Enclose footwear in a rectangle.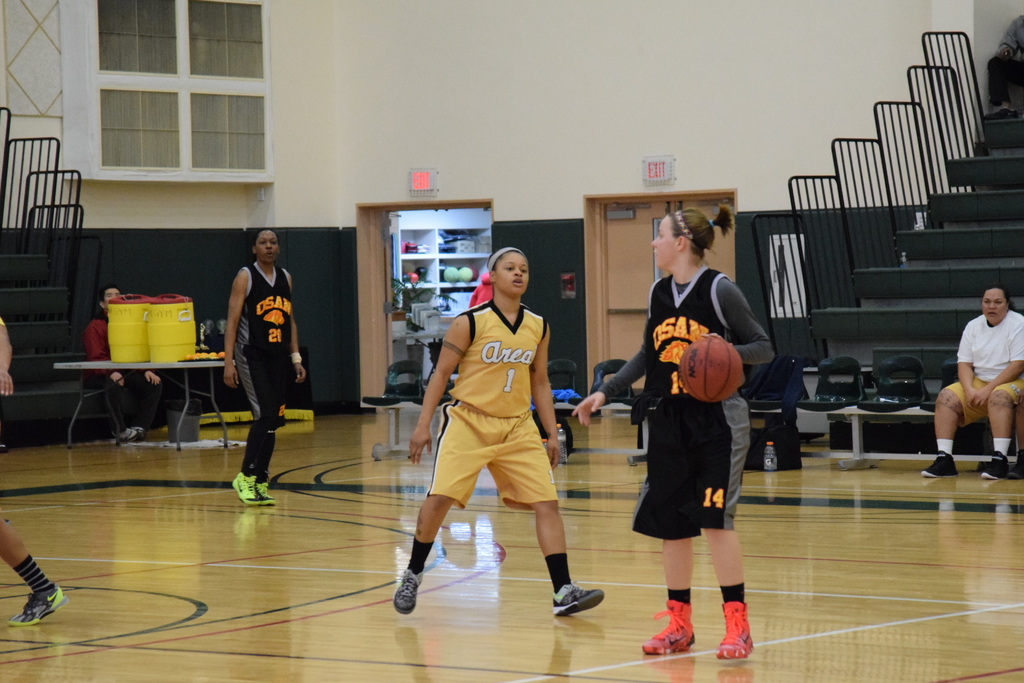
region(981, 454, 1012, 479).
